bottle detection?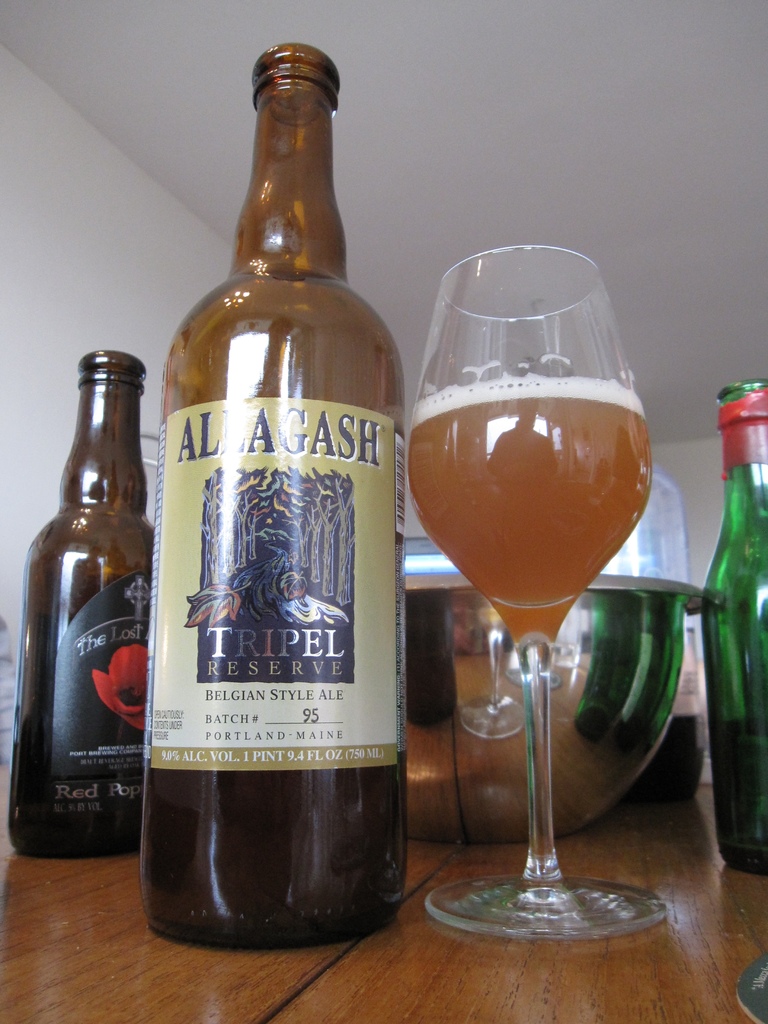
<box>707,380,767,881</box>
